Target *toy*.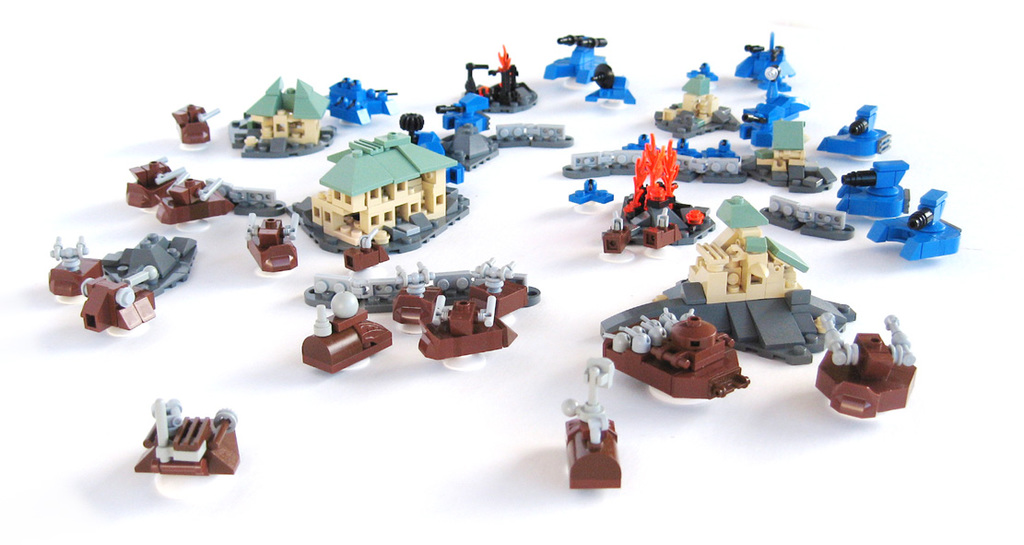
Target region: [left=830, top=156, right=911, bottom=223].
